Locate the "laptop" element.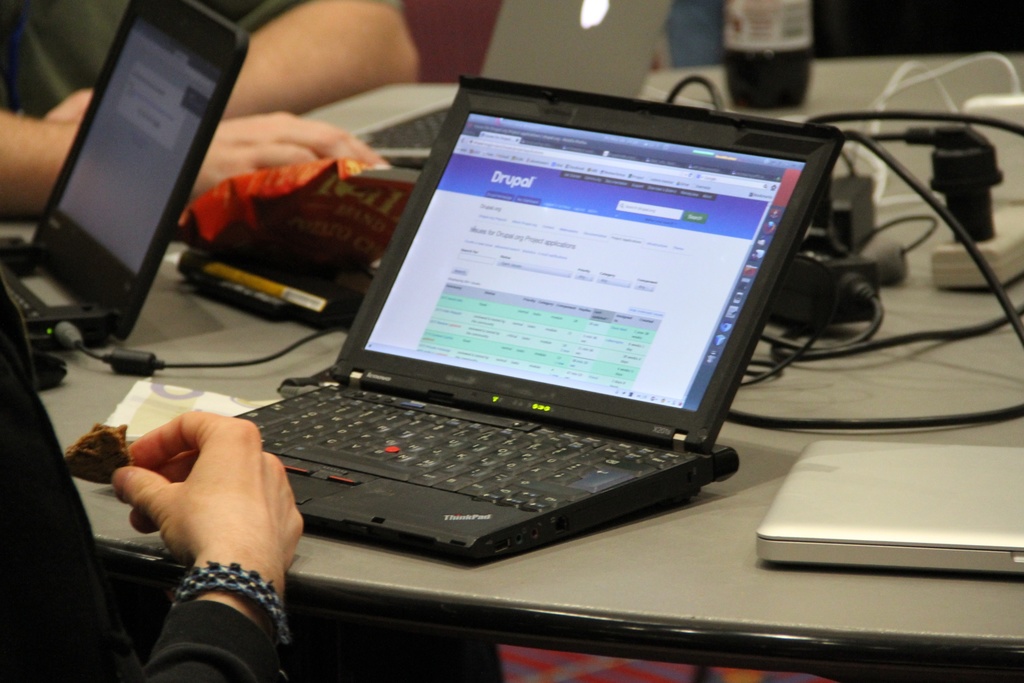
Element bbox: x1=164, y1=78, x2=833, y2=589.
